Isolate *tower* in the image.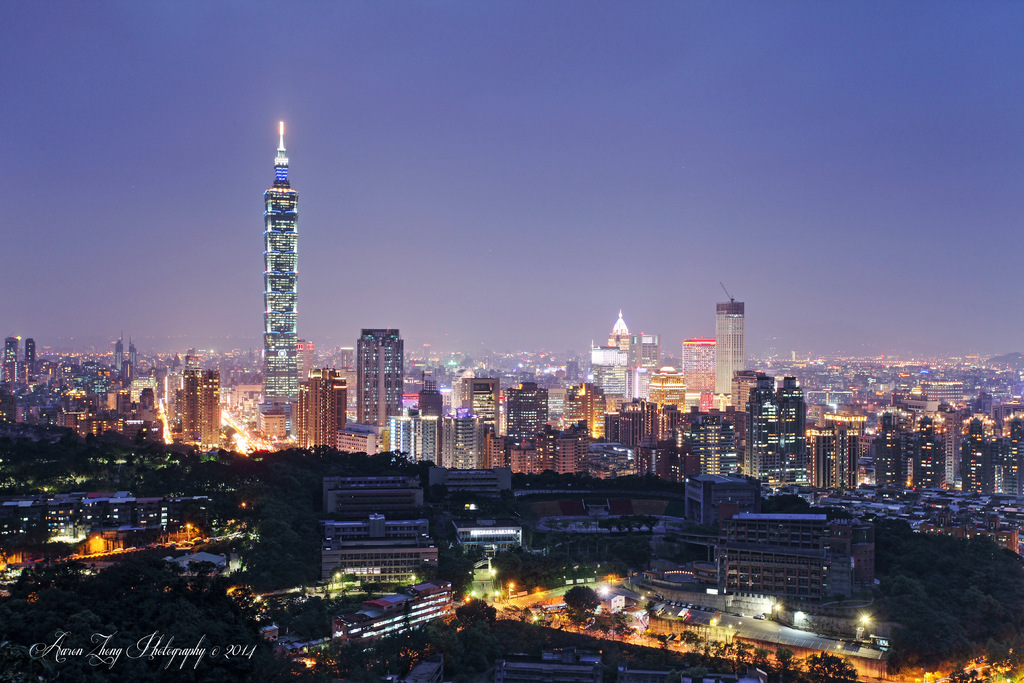
Isolated region: <region>450, 373, 504, 458</region>.
